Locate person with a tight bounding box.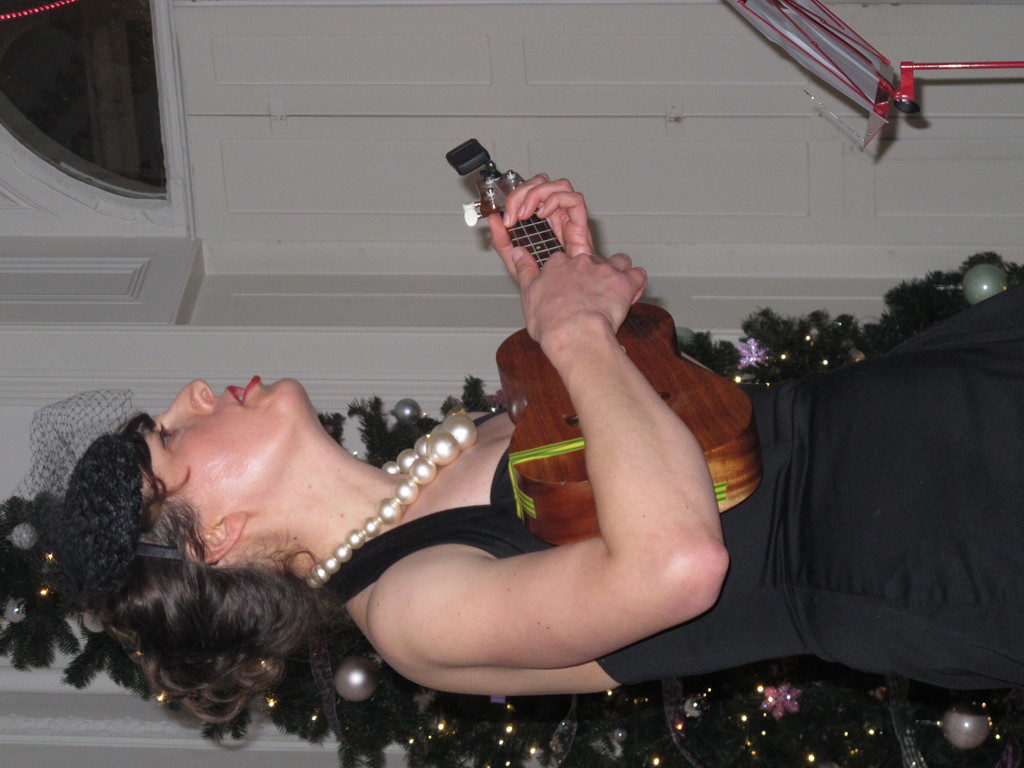
rect(51, 172, 1023, 694).
